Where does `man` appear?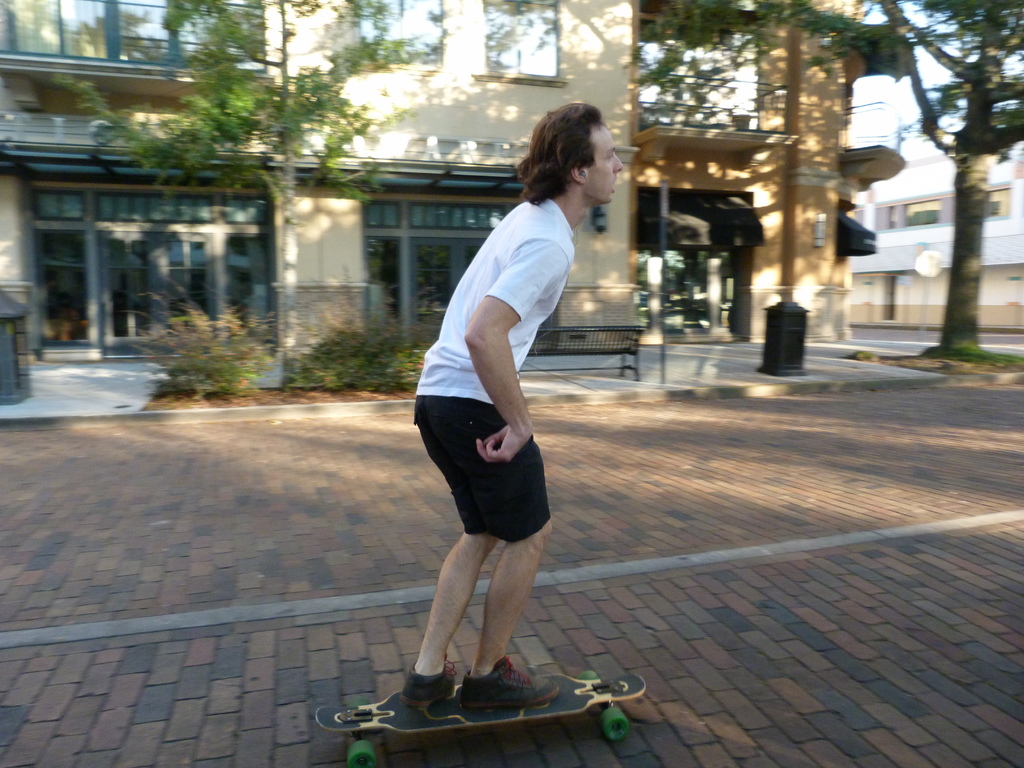
Appears at x1=393, y1=99, x2=623, y2=716.
